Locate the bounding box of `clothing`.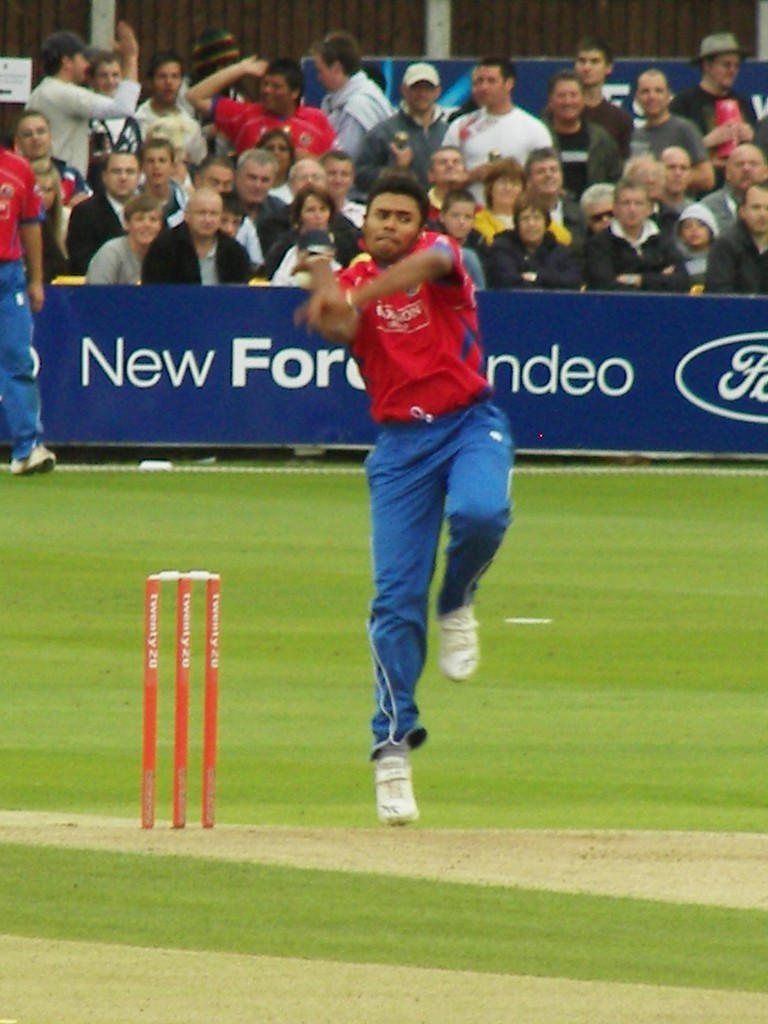
Bounding box: x1=327, y1=68, x2=387, y2=145.
